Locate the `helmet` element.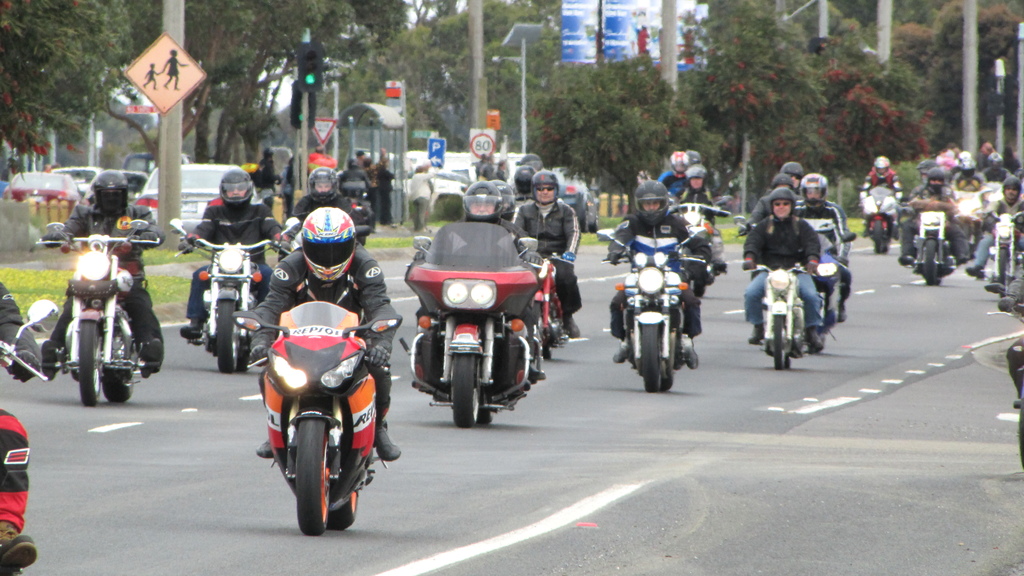
Element bbox: (873, 155, 892, 179).
